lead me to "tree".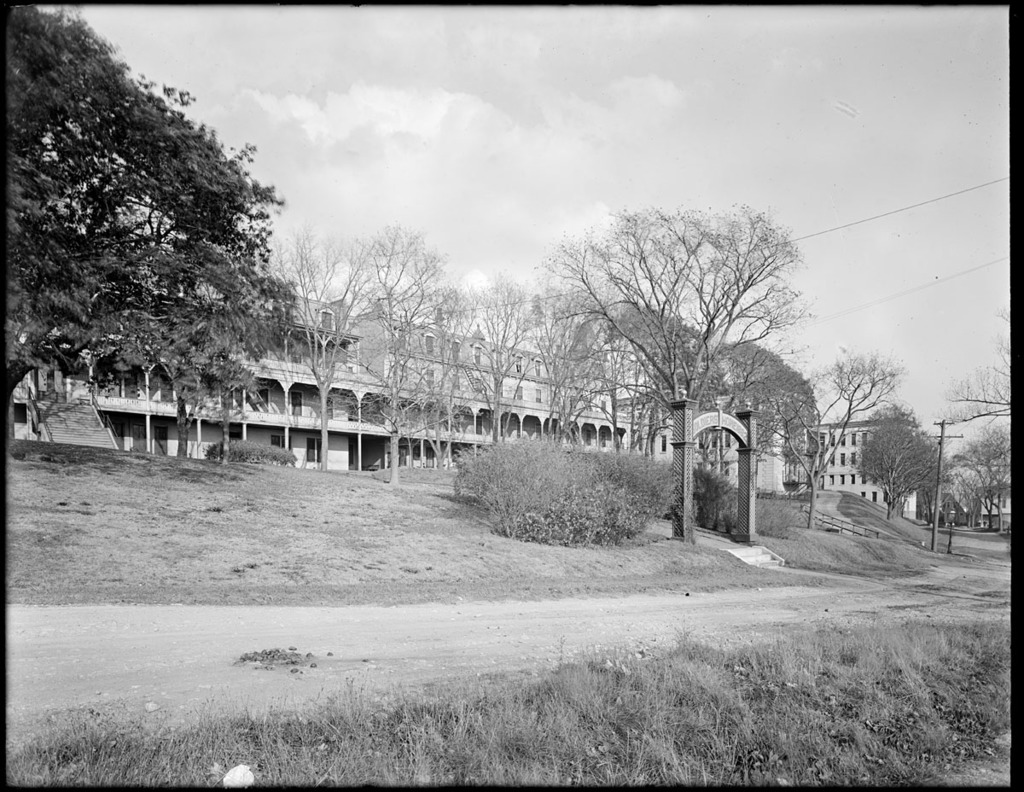
Lead to 3/4/346/455.
